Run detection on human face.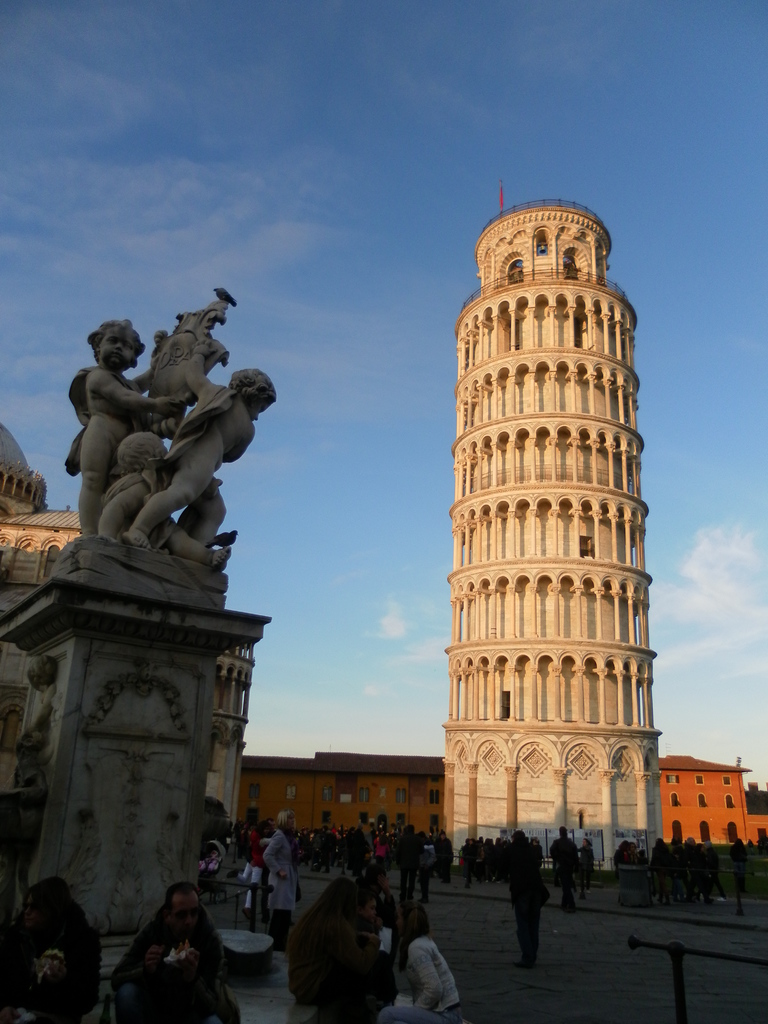
Result: box(22, 890, 36, 922).
